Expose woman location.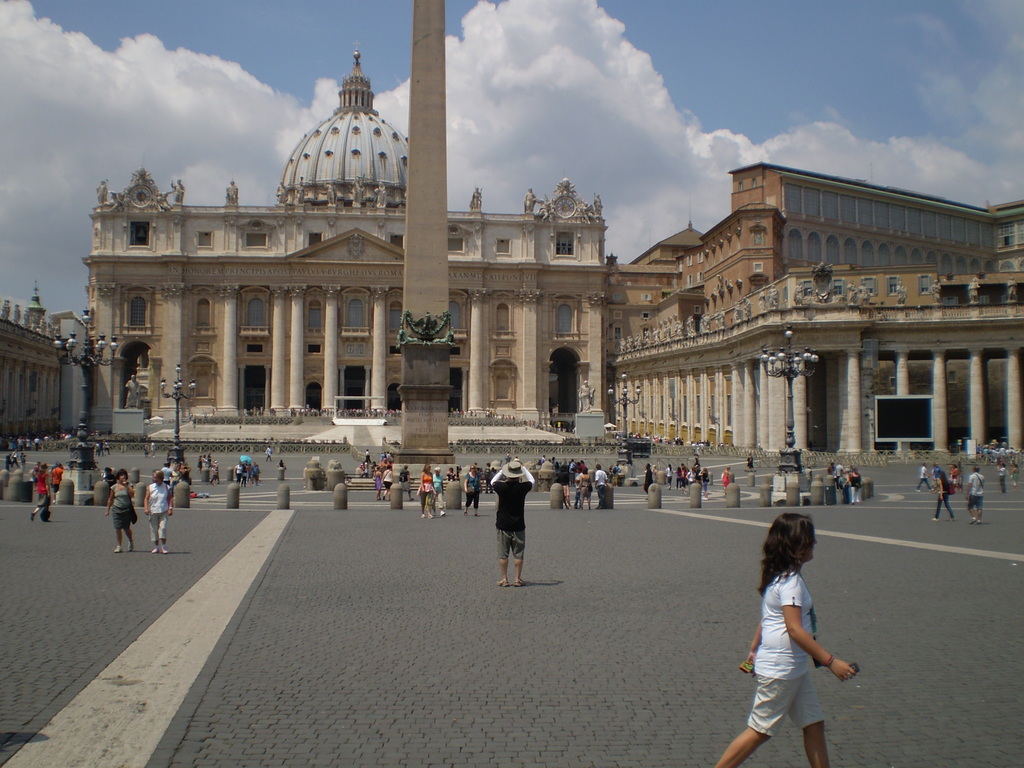
Exposed at {"x1": 577, "y1": 468, "x2": 594, "y2": 508}.
